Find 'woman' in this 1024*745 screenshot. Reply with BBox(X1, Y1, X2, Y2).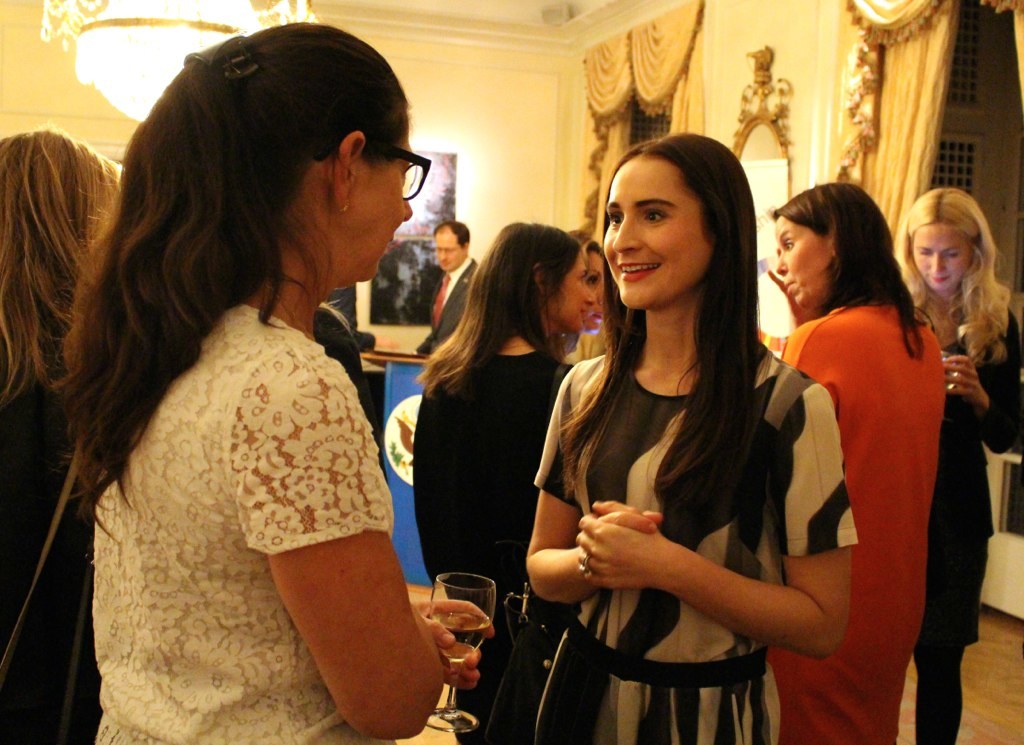
BBox(903, 184, 1023, 744).
